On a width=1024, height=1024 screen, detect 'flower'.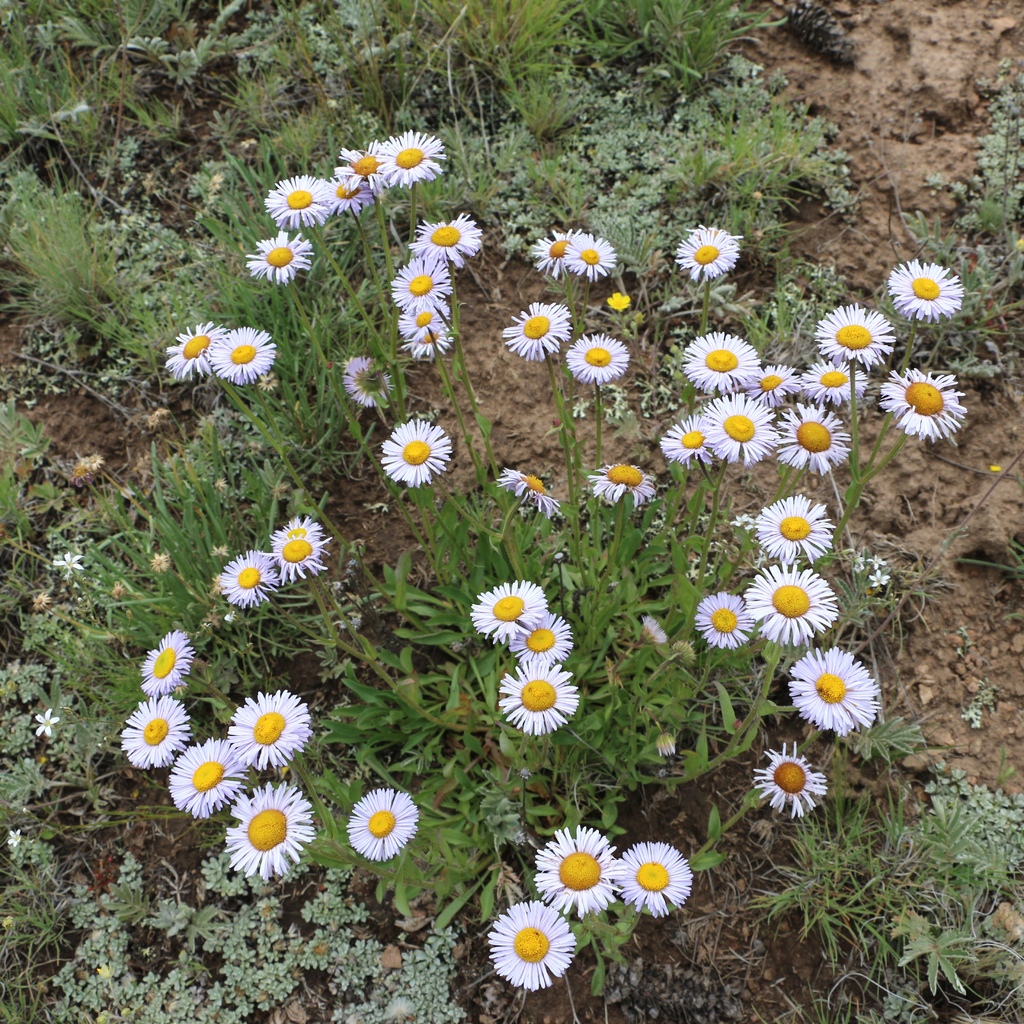
(706, 393, 779, 468).
